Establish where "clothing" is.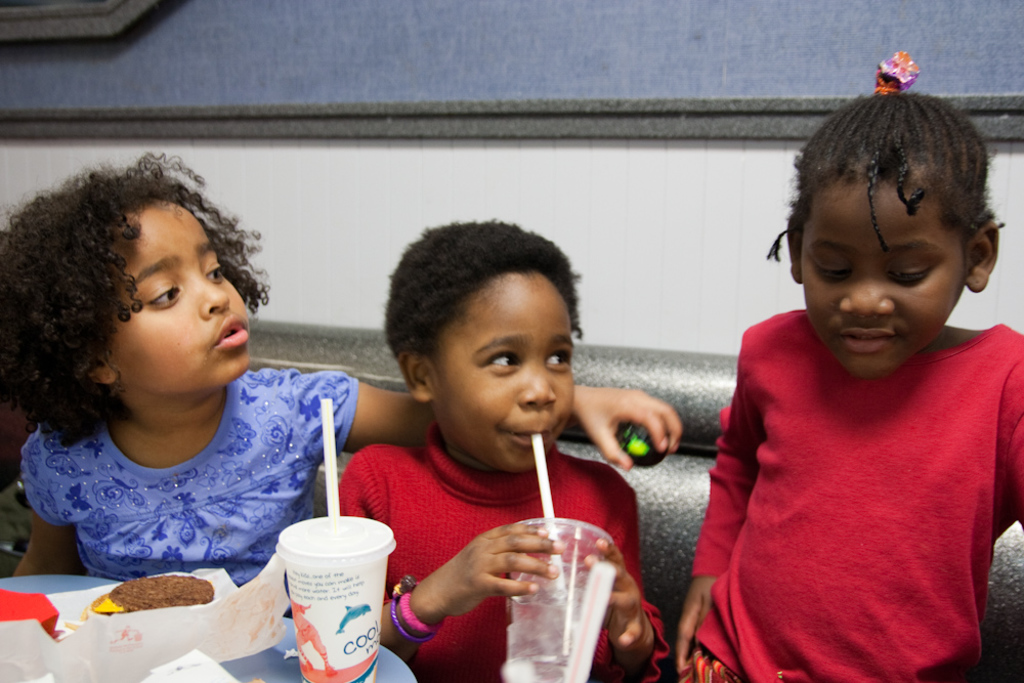
Established at box=[330, 418, 675, 682].
